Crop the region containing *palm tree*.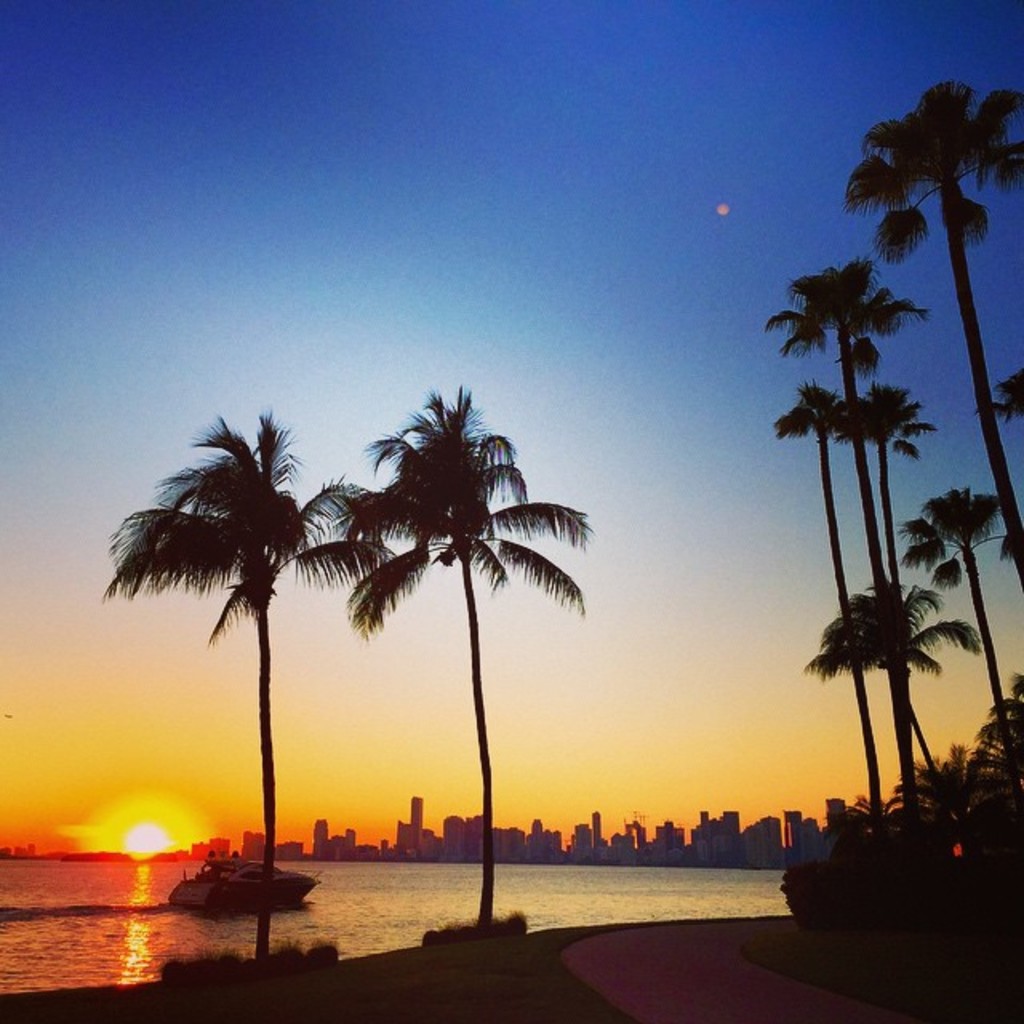
Crop region: 885/466/1016/754.
